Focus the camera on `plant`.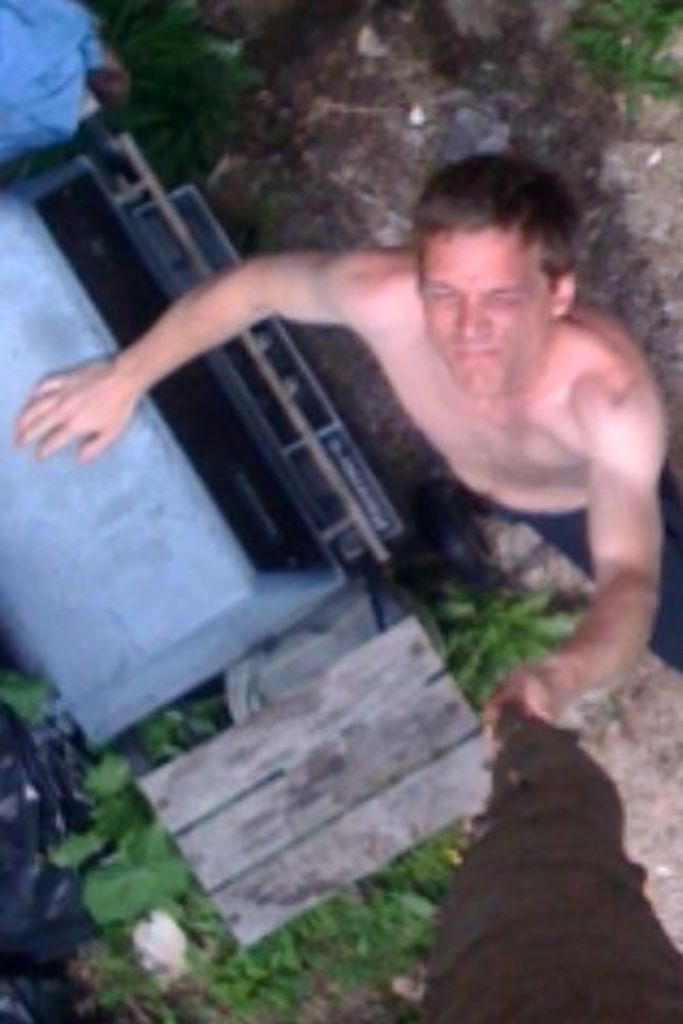
Focus region: [192, 811, 480, 1022].
